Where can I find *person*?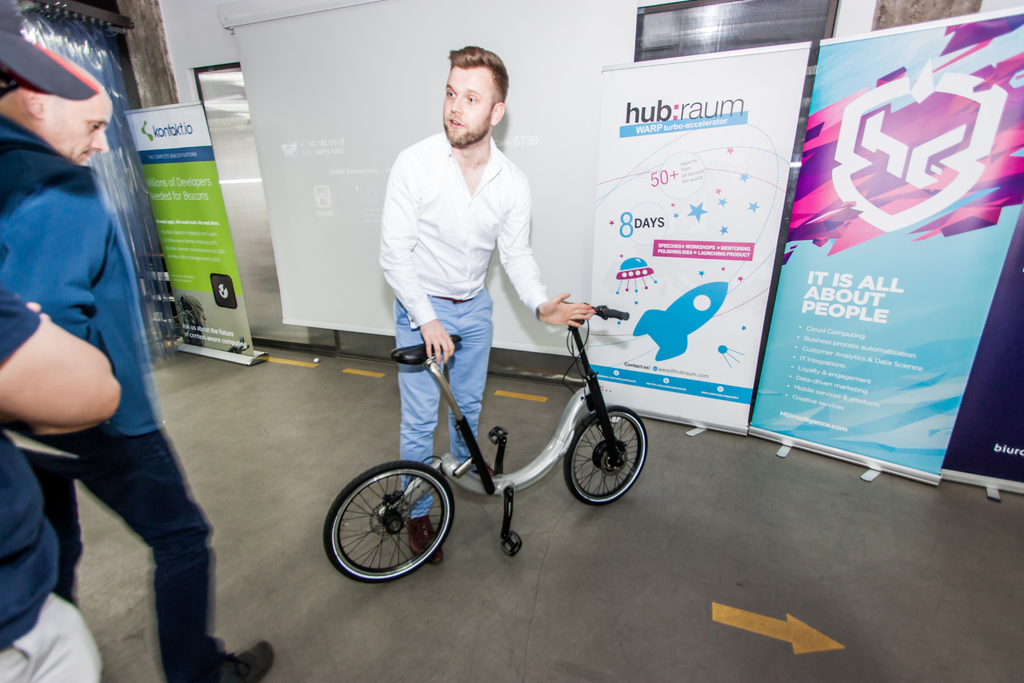
You can find it at 0:251:120:682.
